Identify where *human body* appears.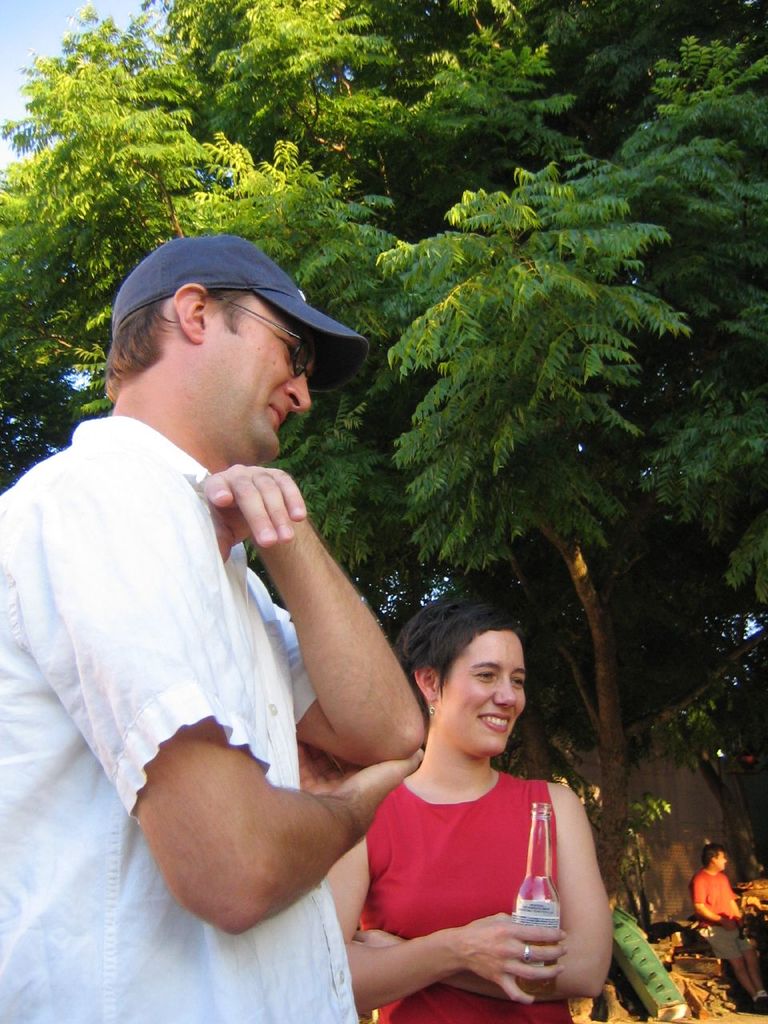
Appears at <region>330, 647, 626, 1023</region>.
